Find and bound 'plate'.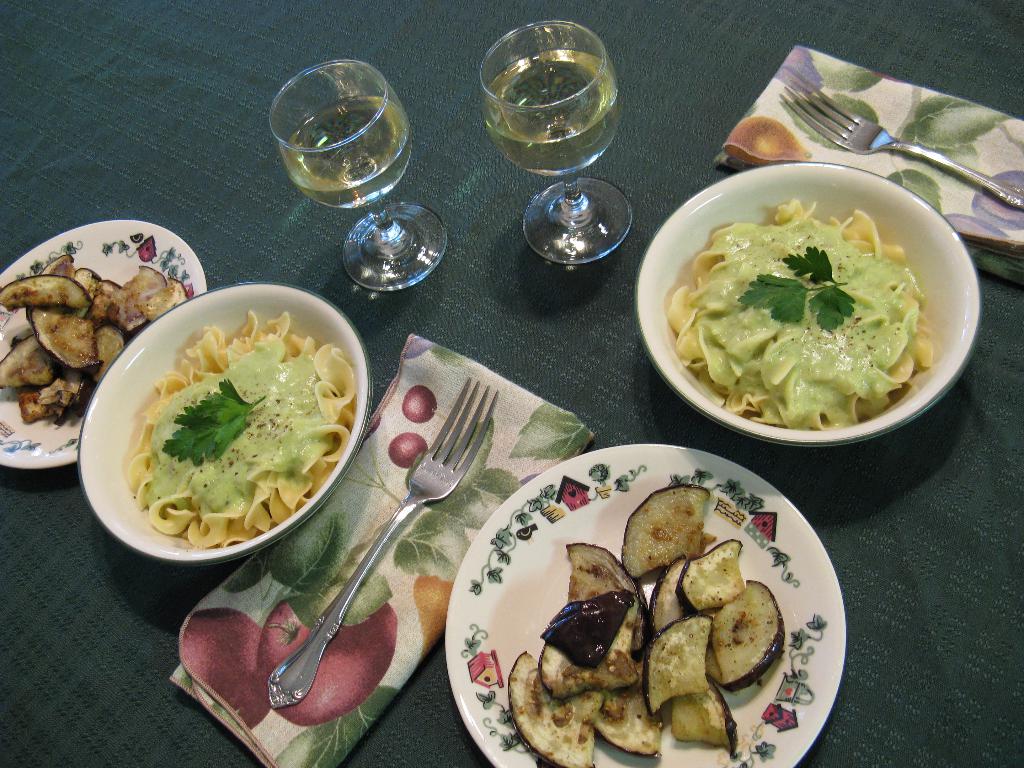
Bound: l=0, t=220, r=205, b=470.
